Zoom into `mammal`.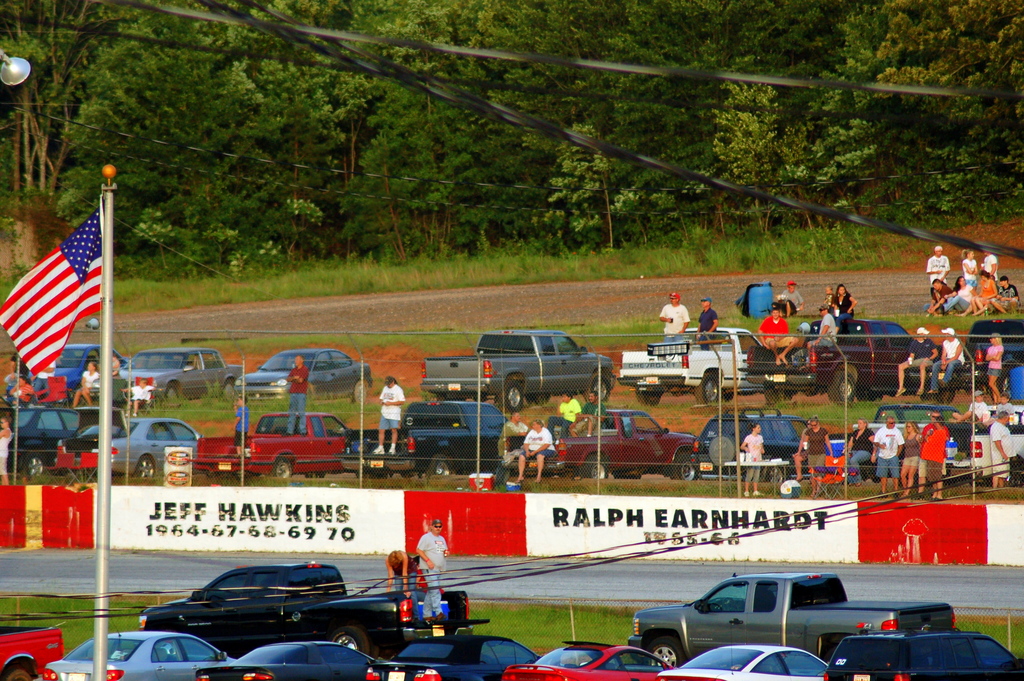
Zoom target: box(694, 298, 719, 348).
